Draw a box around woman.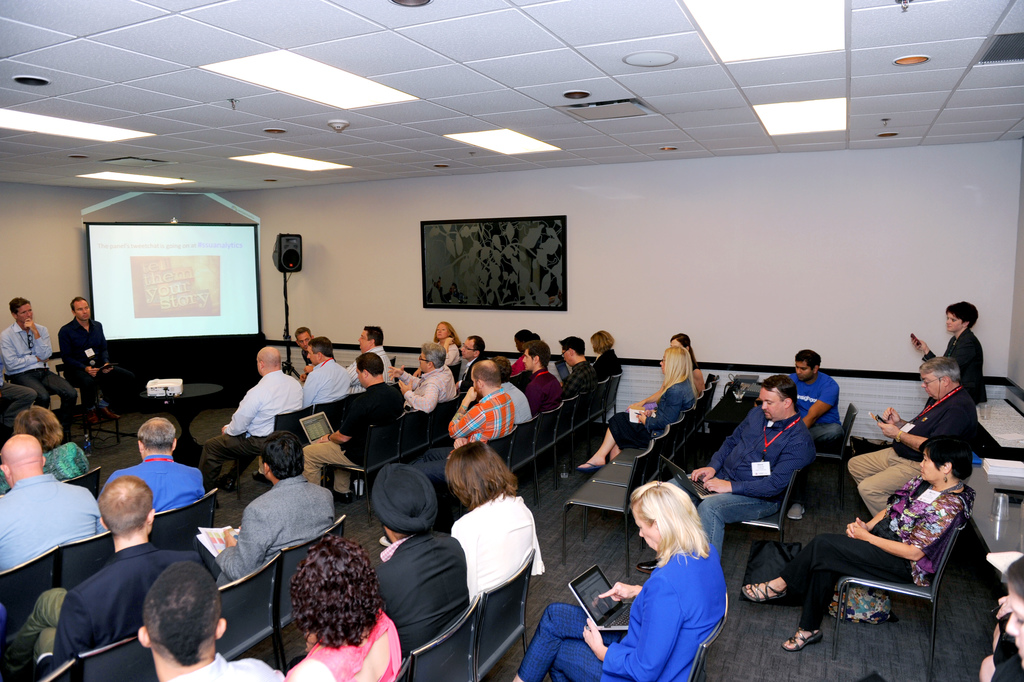
[442, 439, 549, 601].
